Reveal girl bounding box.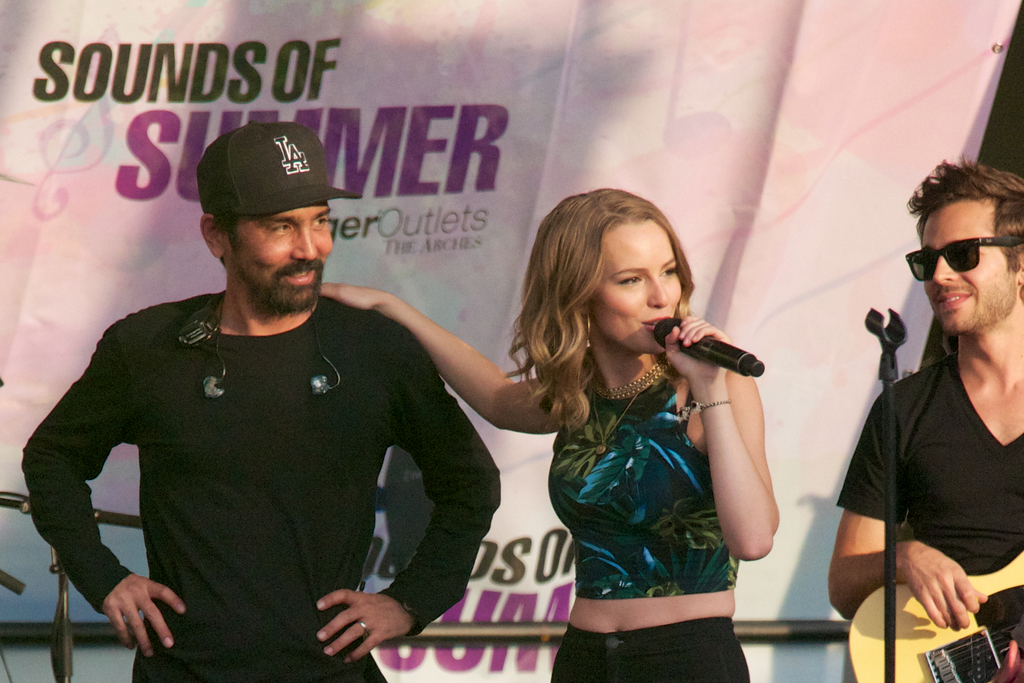
Revealed: {"left": 317, "top": 185, "right": 781, "bottom": 682}.
